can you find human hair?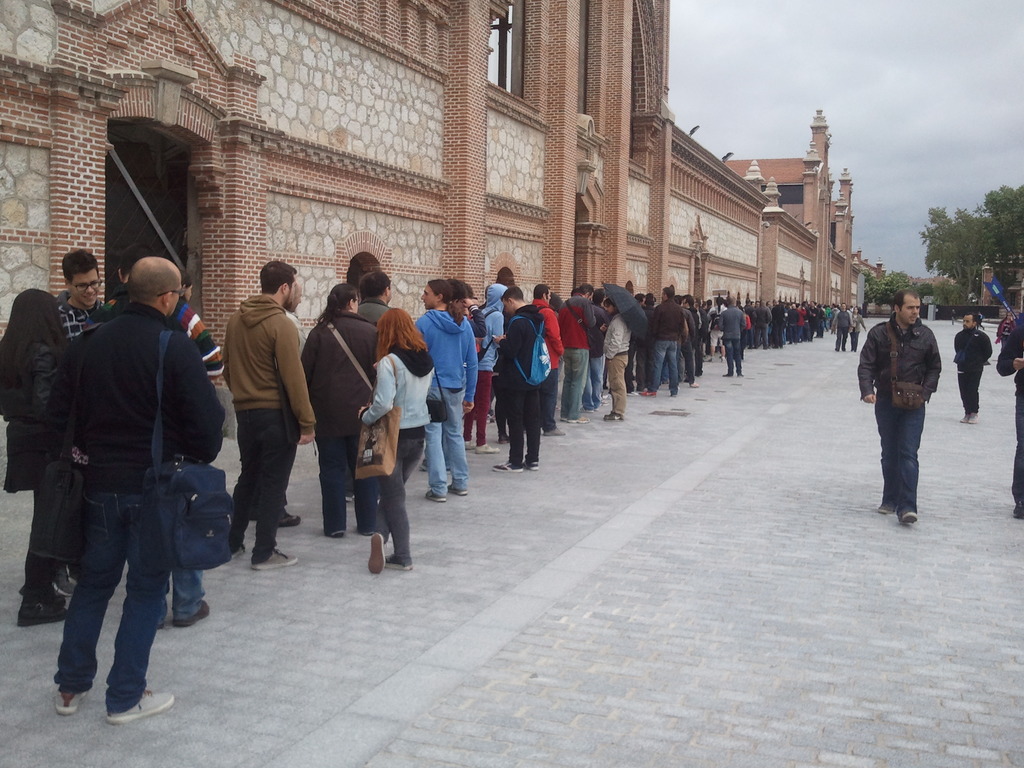
Yes, bounding box: {"left": 321, "top": 284, "right": 358, "bottom": 326}.
